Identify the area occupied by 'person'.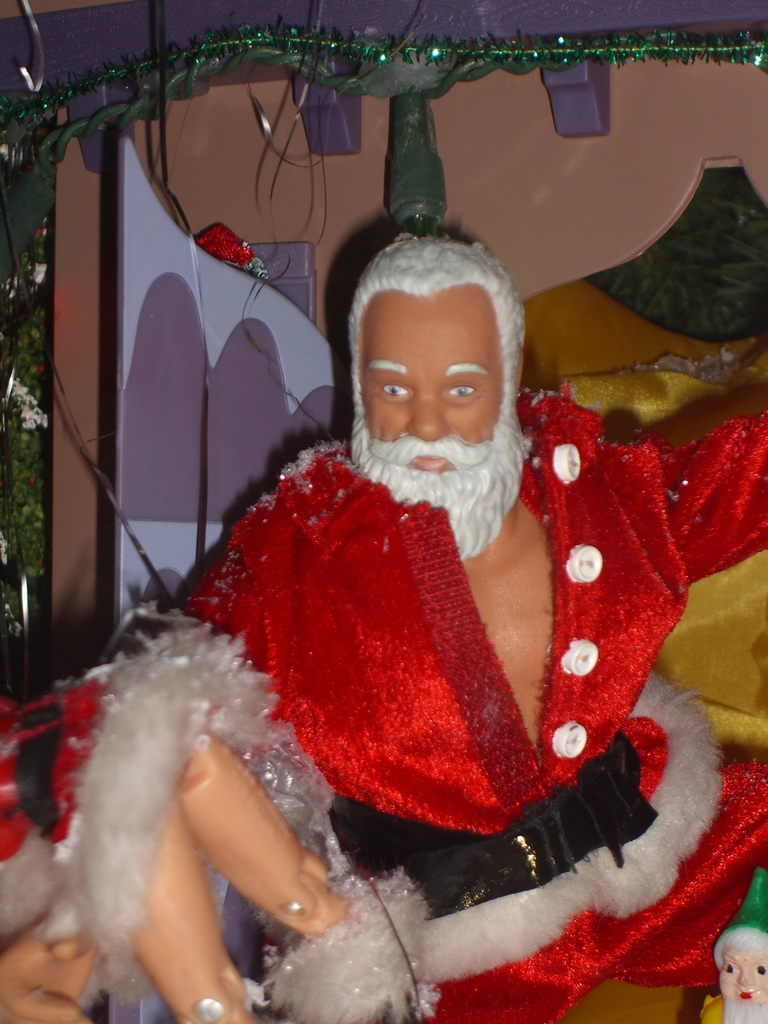
Area: region(708, 867, 767, 1020).
